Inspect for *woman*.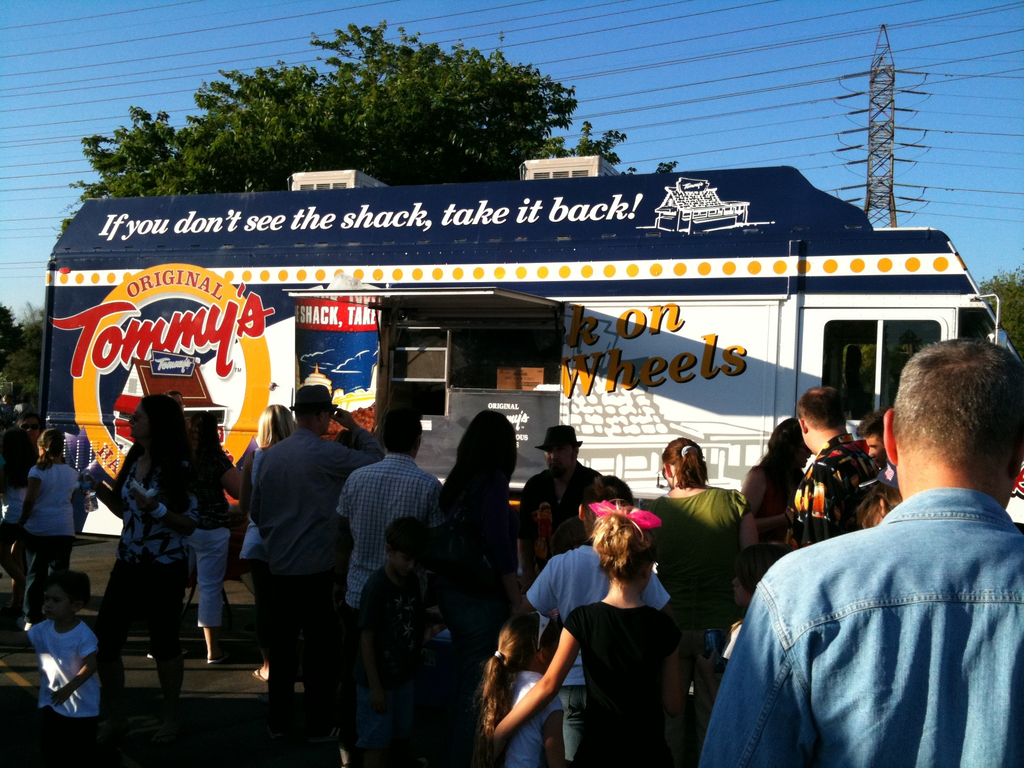
Inspection: <bbox>179, 408, 244, 672</bbox>.
